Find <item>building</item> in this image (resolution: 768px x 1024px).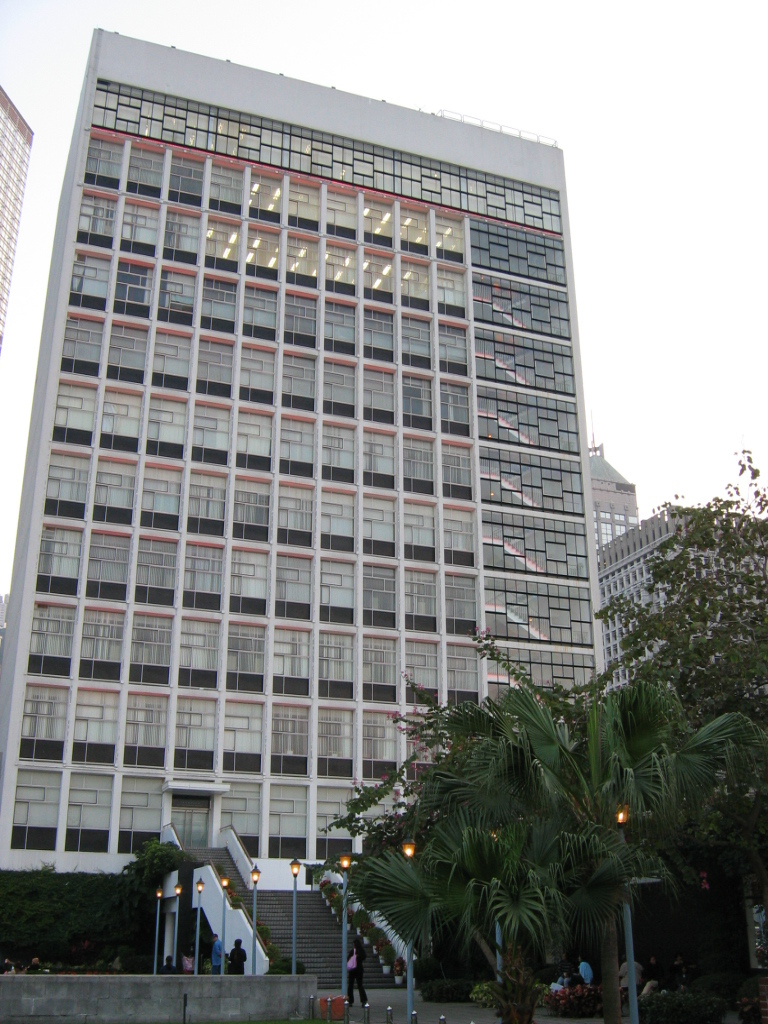
<box>590,448,767,688</box>.
